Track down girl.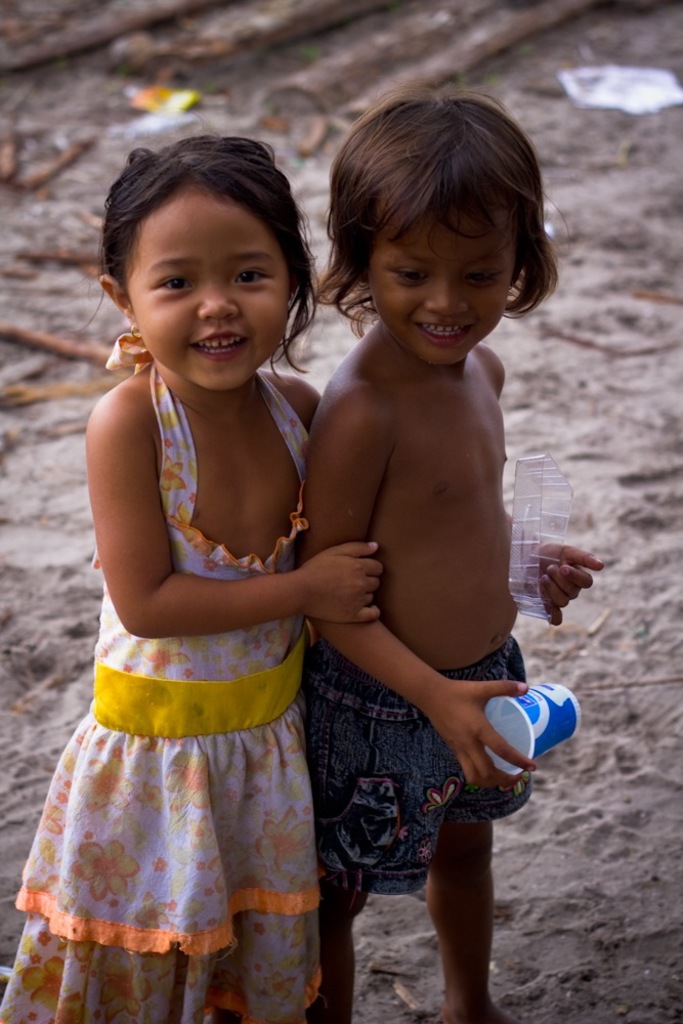
Tracked to region(302, 92, 602, 1014).
